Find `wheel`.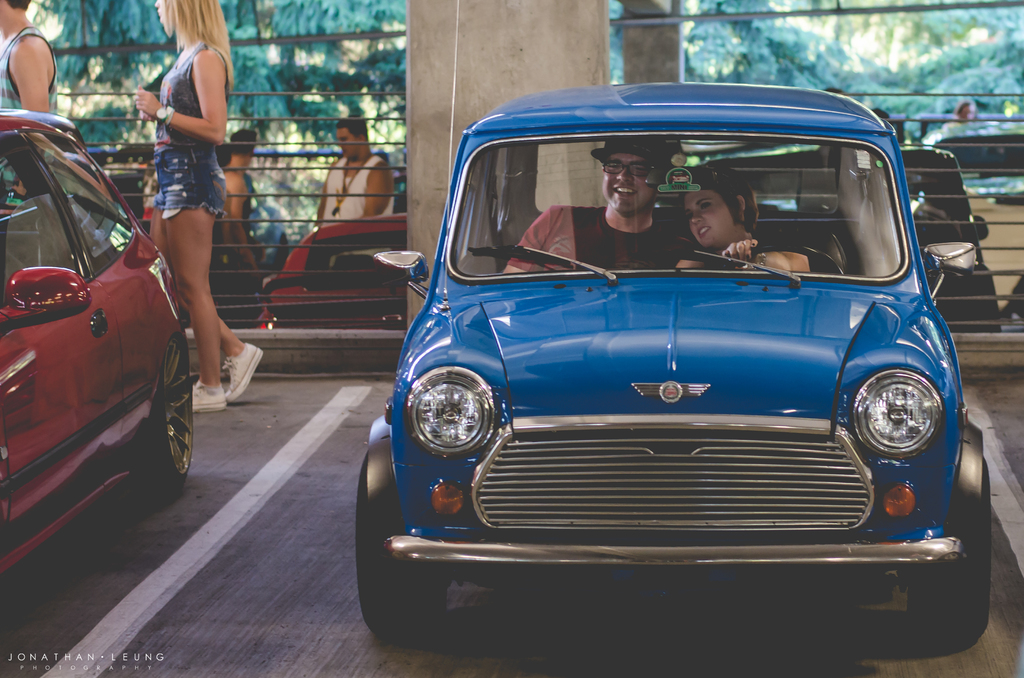
<region>728, 240, 845, 285</region>.
